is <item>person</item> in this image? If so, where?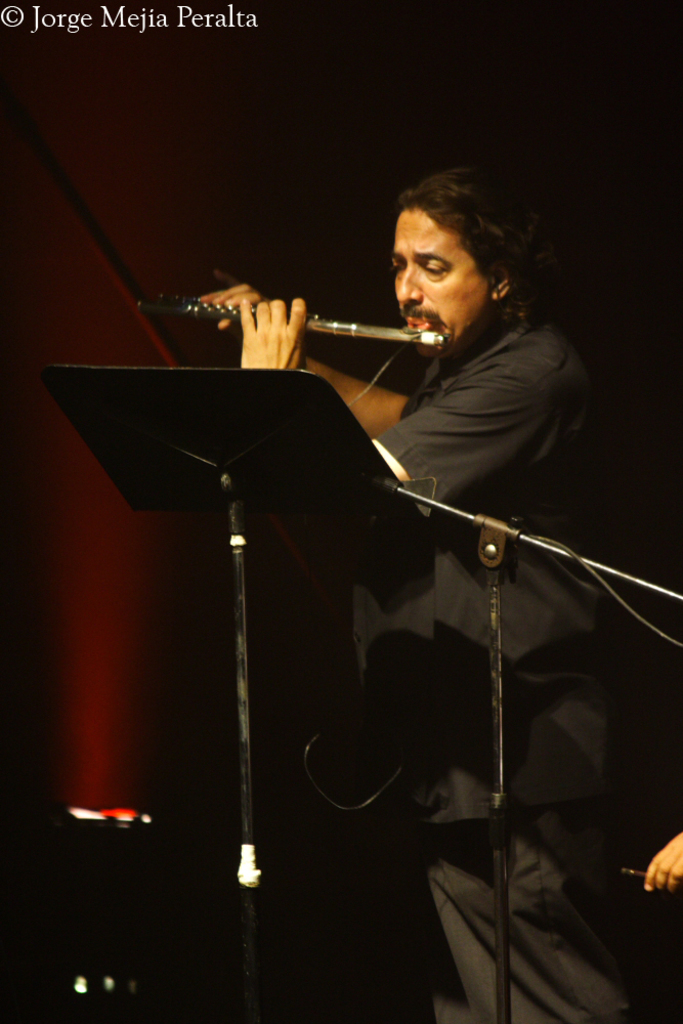
Yes, at l=643, t=828, r=682, b=895.
